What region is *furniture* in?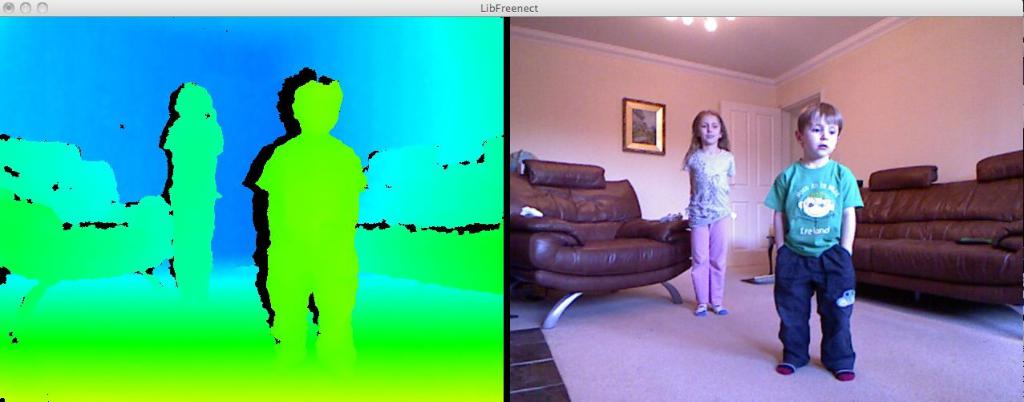
crop(509, 162, 692, 327).
